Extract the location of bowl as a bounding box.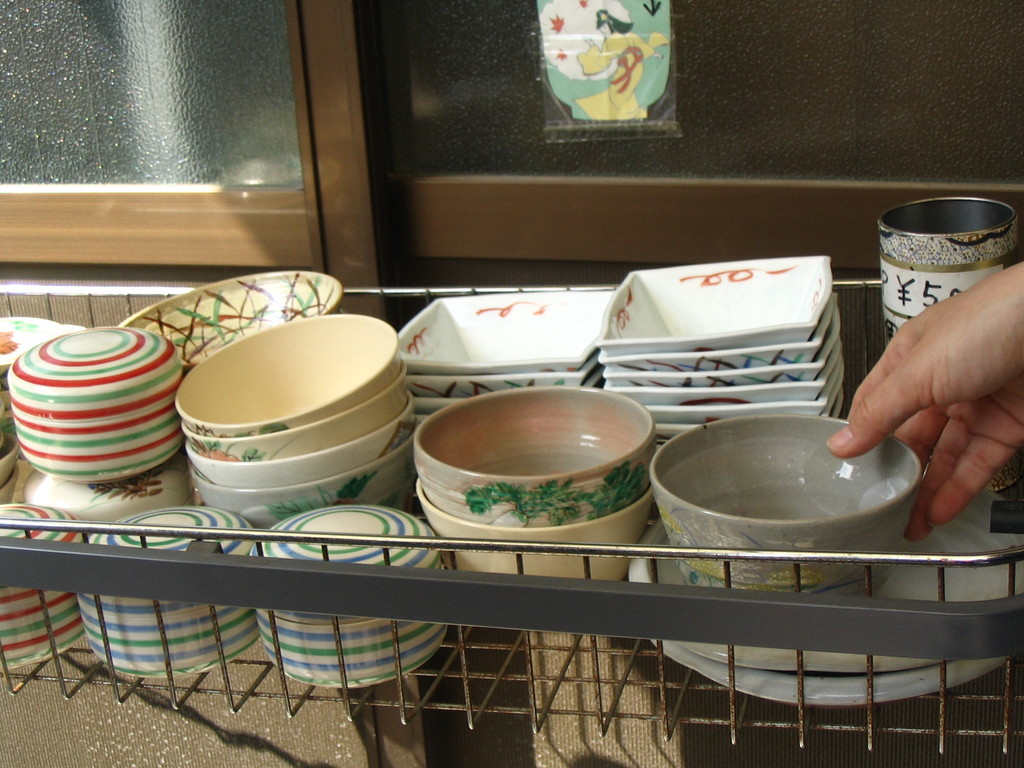
rect(115, 271, 341, 372).
